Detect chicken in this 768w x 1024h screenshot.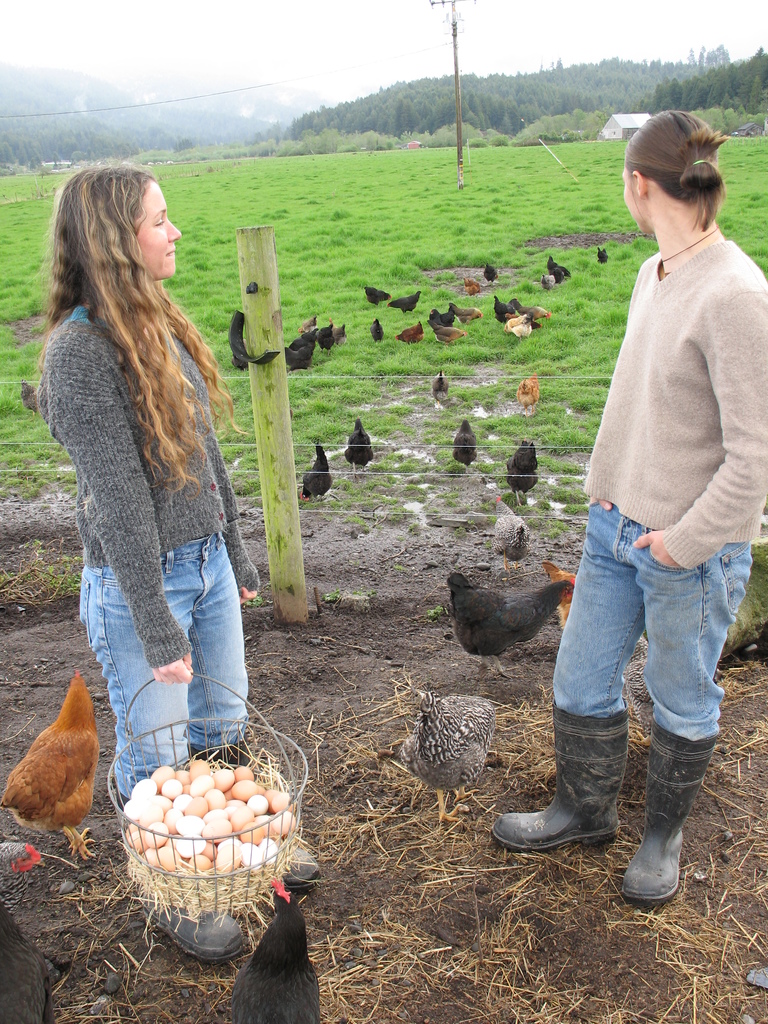
Detection: select_region(490, 296, 522, 323).
